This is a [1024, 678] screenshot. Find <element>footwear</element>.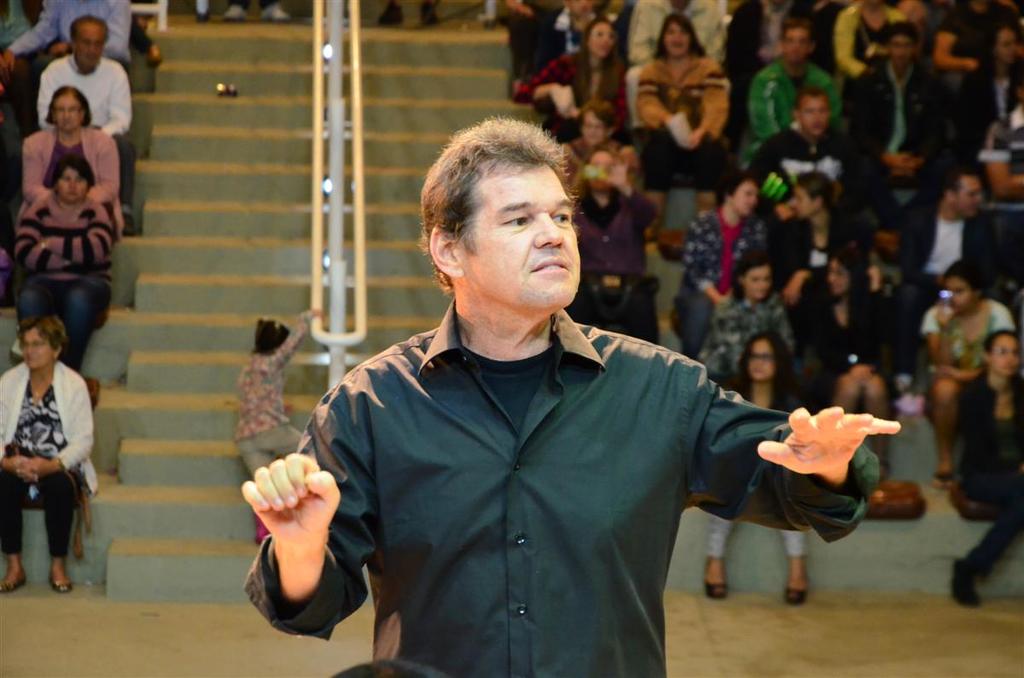
Bounding box: crop(380, 3, 404, 27).
